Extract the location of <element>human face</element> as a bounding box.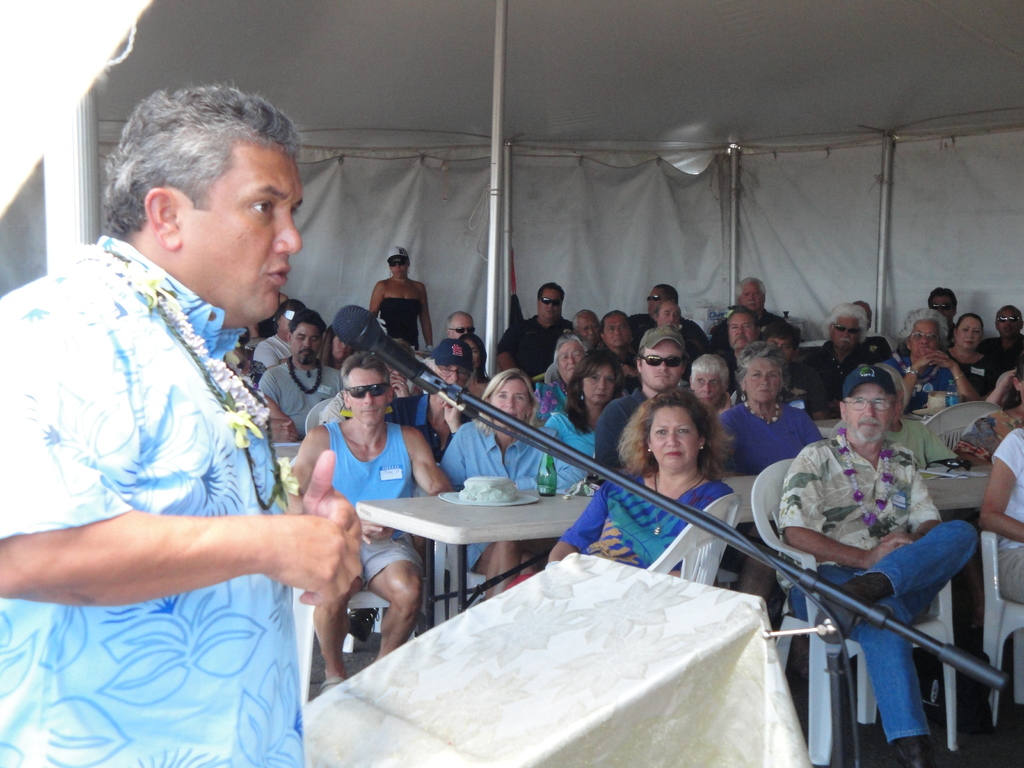
649 289 669 315.
